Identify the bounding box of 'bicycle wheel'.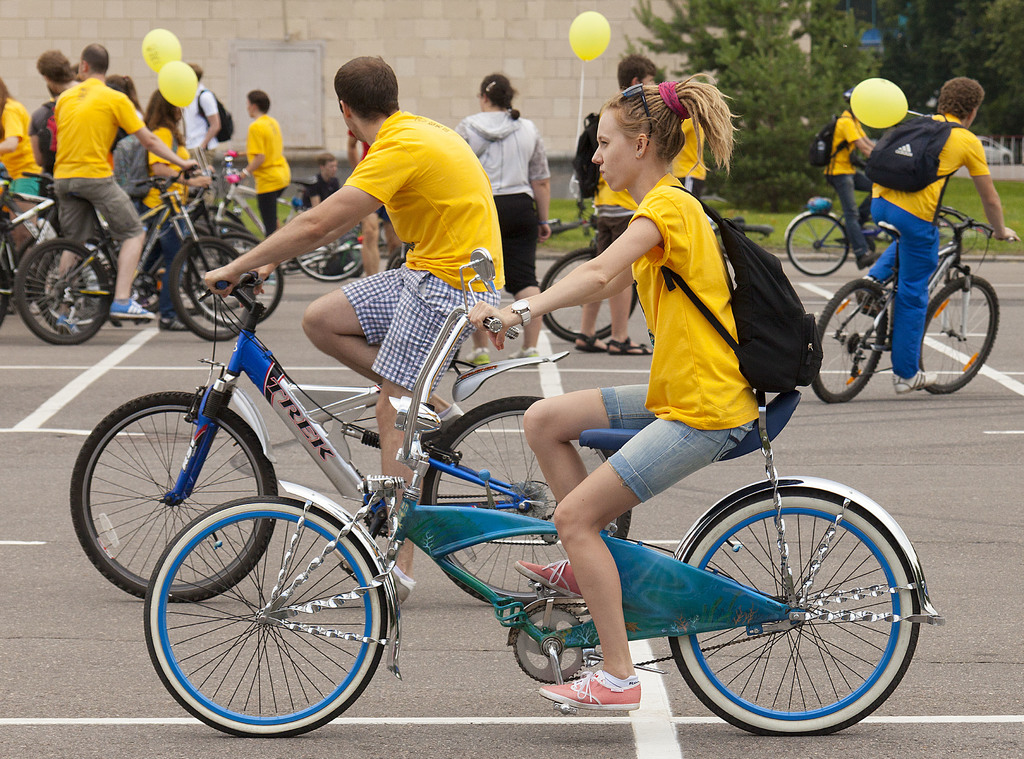
rect(653, 468, 950, 744).
